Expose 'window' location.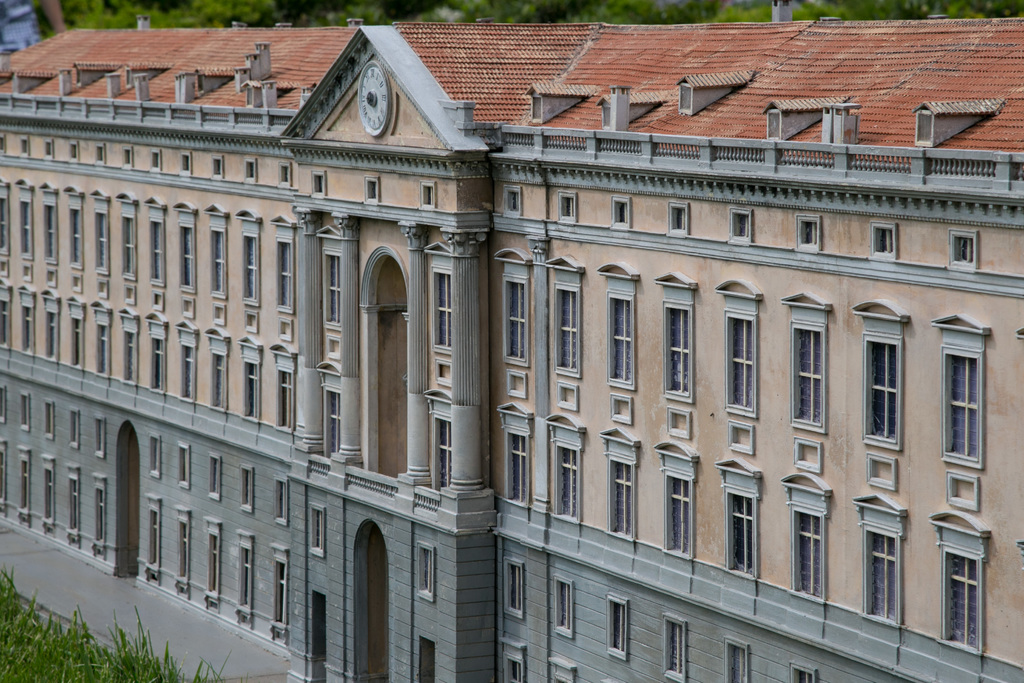
Exposed at [92,415,108,457].
